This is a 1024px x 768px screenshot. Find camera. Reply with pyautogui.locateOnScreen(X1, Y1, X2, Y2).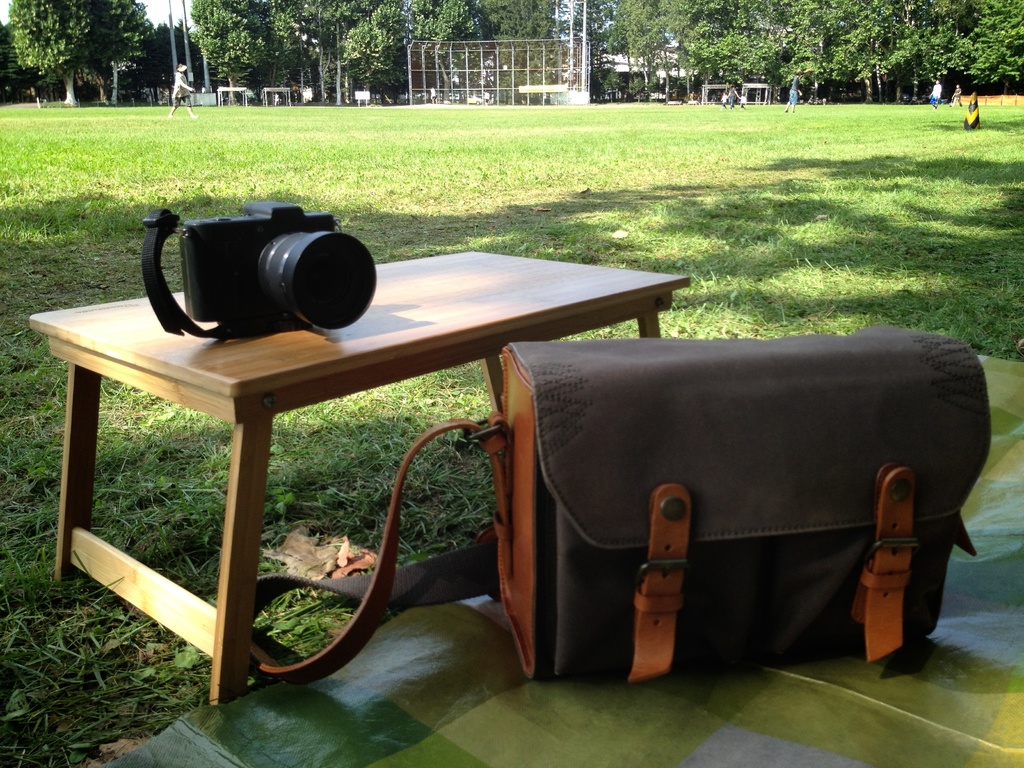
pyautogui.locateOnScreen(184, 200, 384, 338).
